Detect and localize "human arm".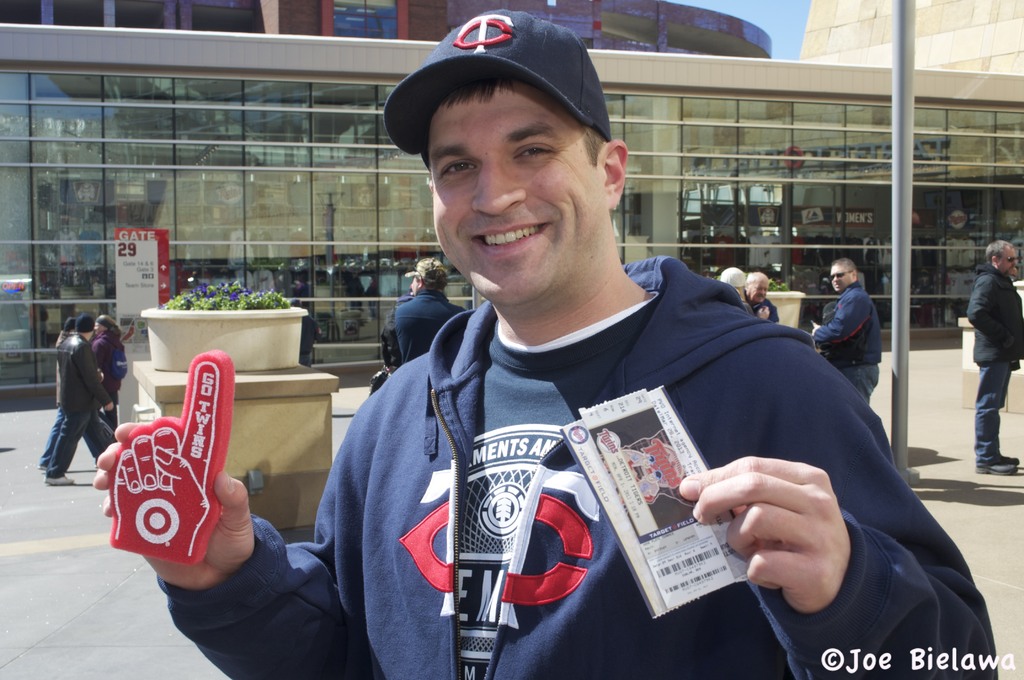
Localized at rect(674, 324, 998, 679).
